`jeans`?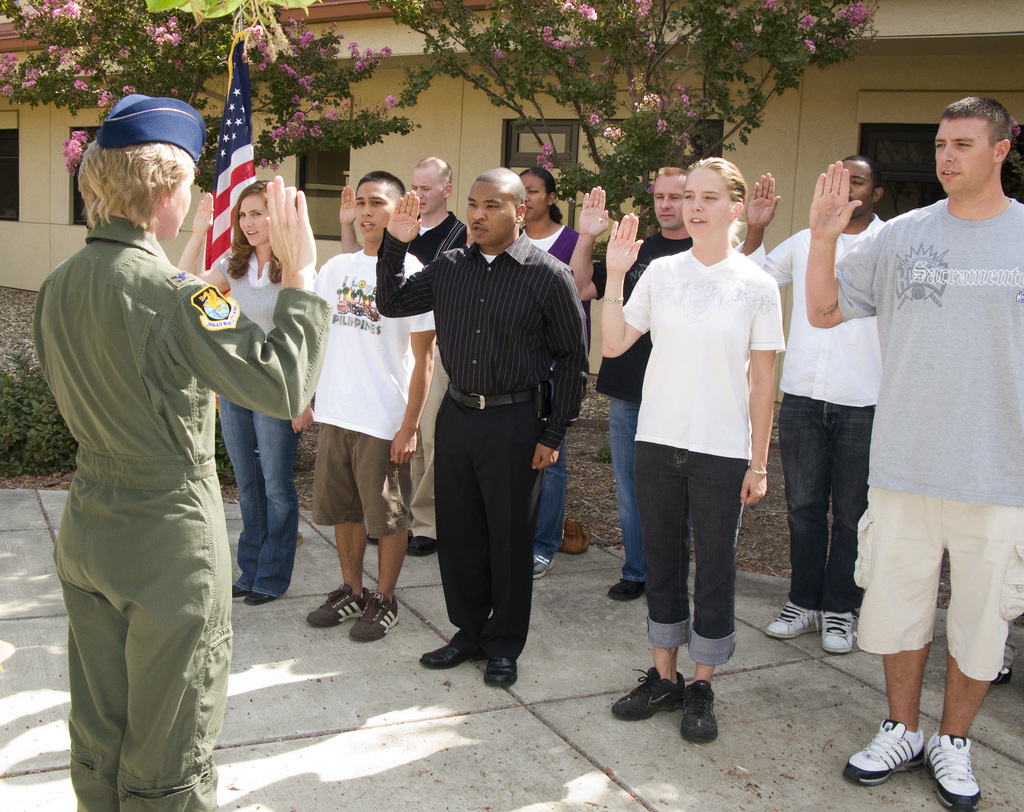
select_region(218, 393, 300, 598)
